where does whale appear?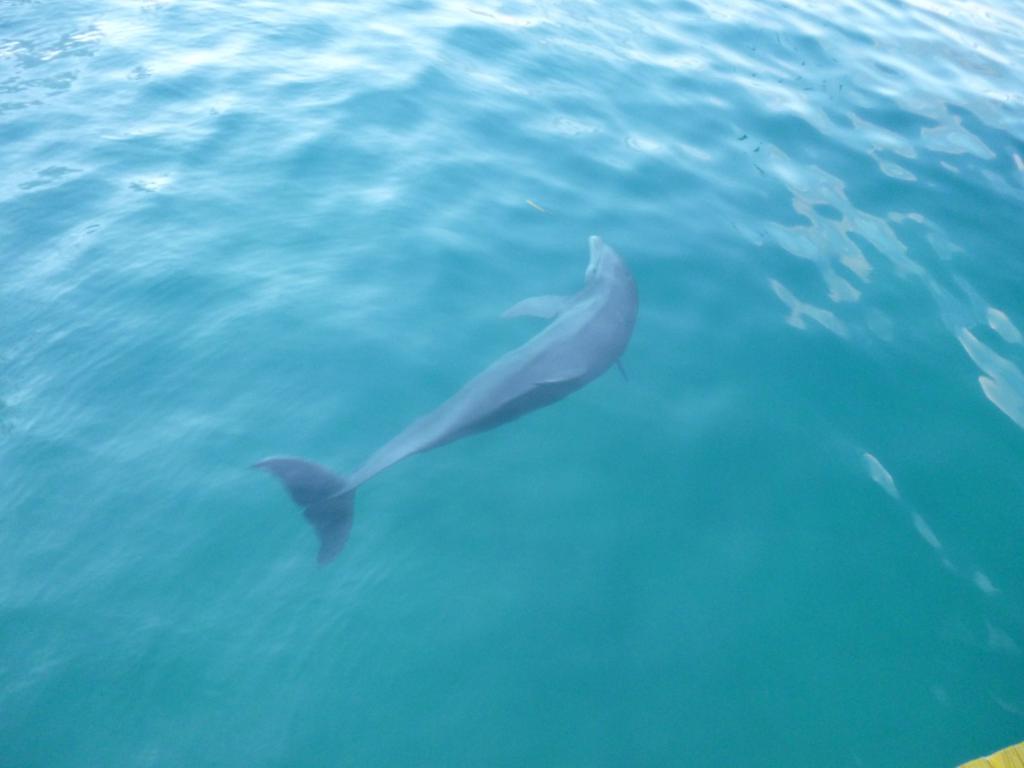
Appears at x1=255 y1=232 x2=641 y2=561.
